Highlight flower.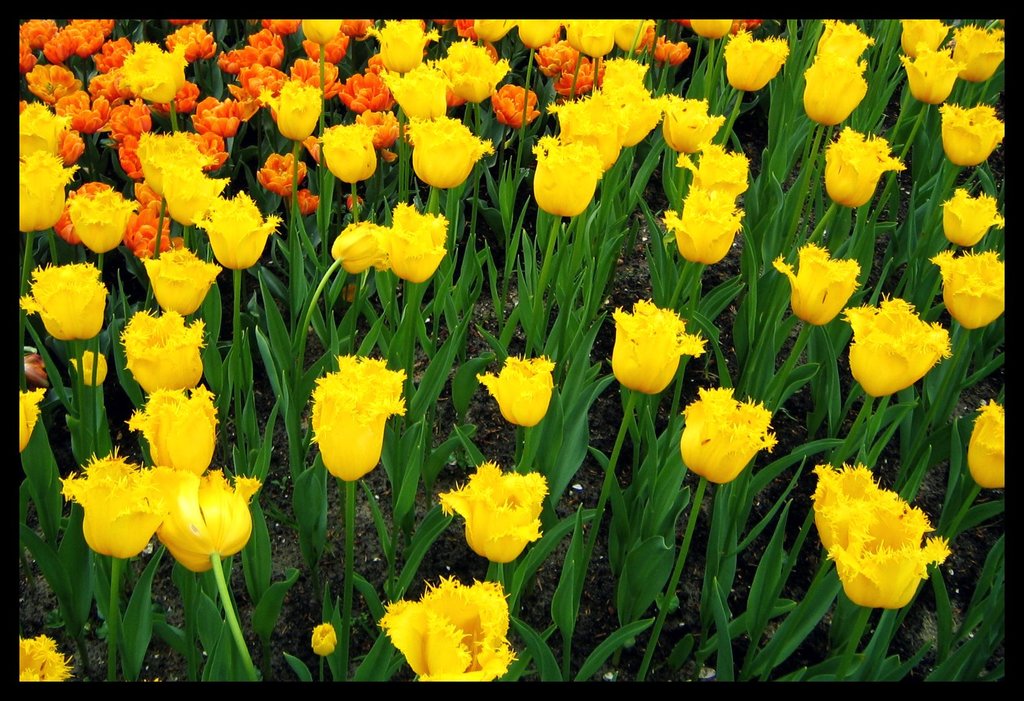
Highlighted region: bbox=(312, 618, 336, 656).
